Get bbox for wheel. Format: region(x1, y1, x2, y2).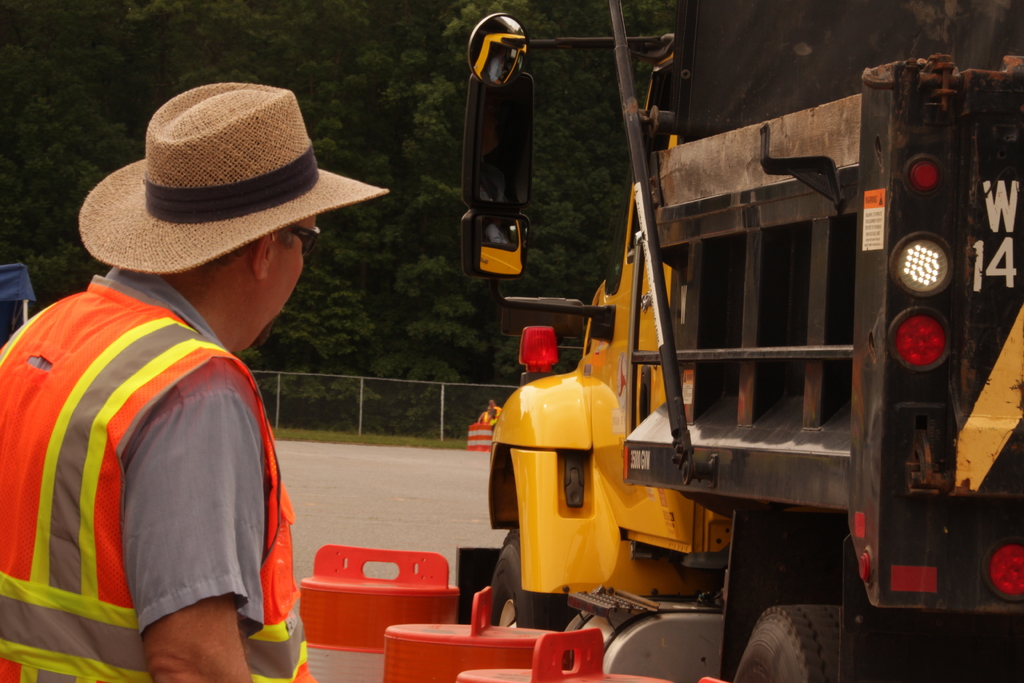
region(488, 522, 577, 627).
